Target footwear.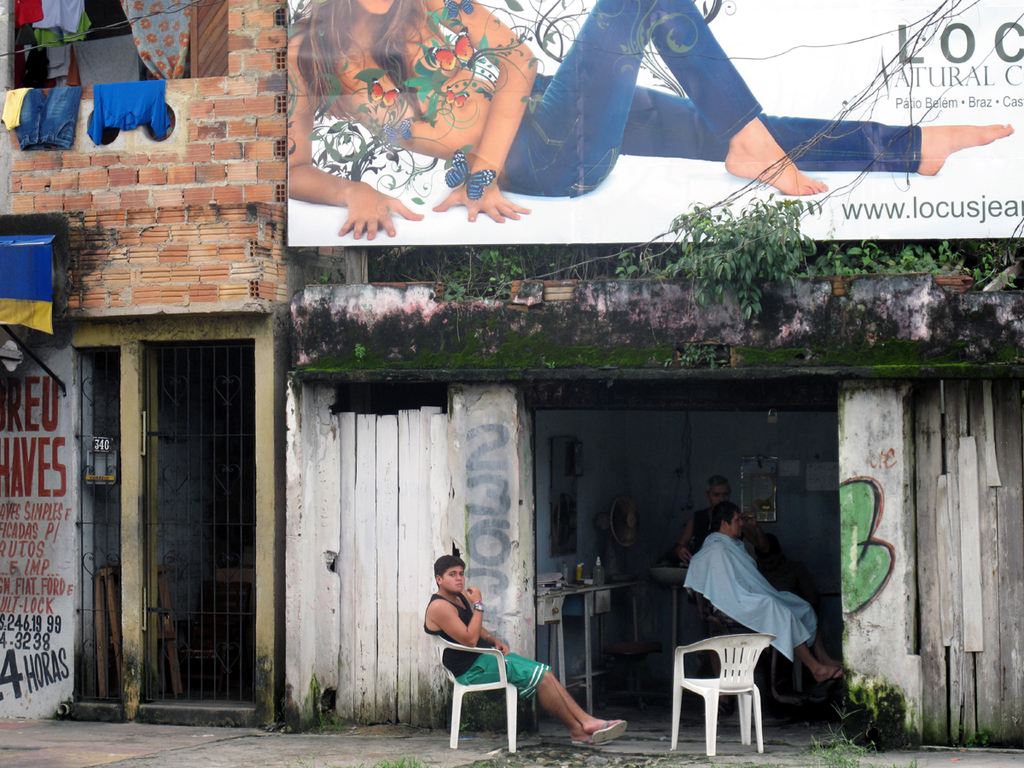
Target region: (579,723,626,745).
